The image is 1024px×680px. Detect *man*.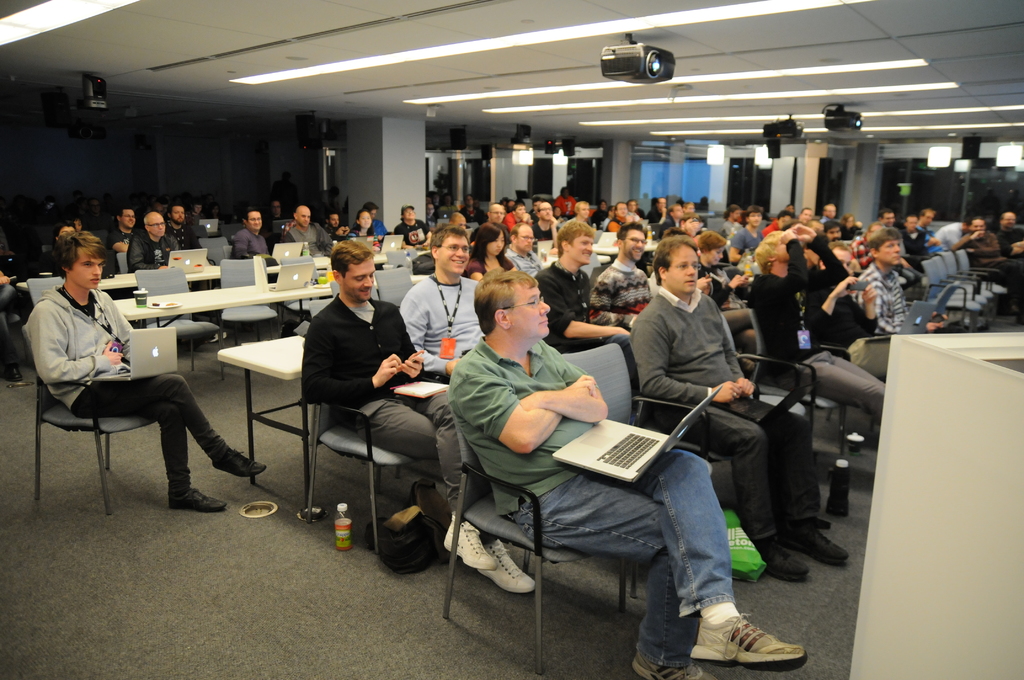
Detection: crop(625, 235, 854, 593).
